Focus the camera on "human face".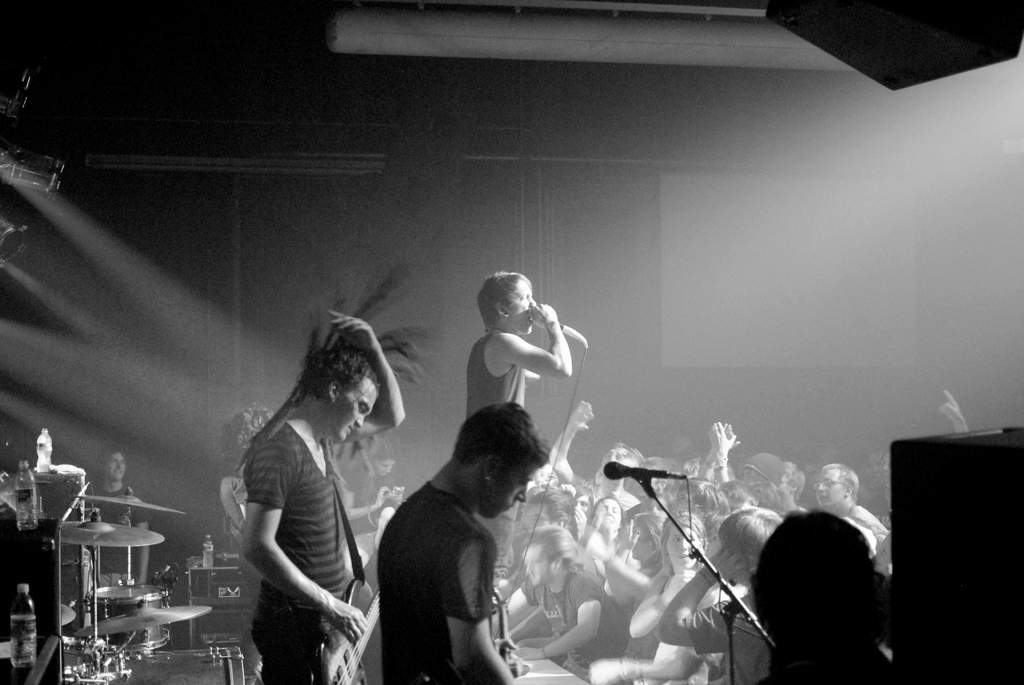
Focus region: detection(568, 496, 592, 523).
